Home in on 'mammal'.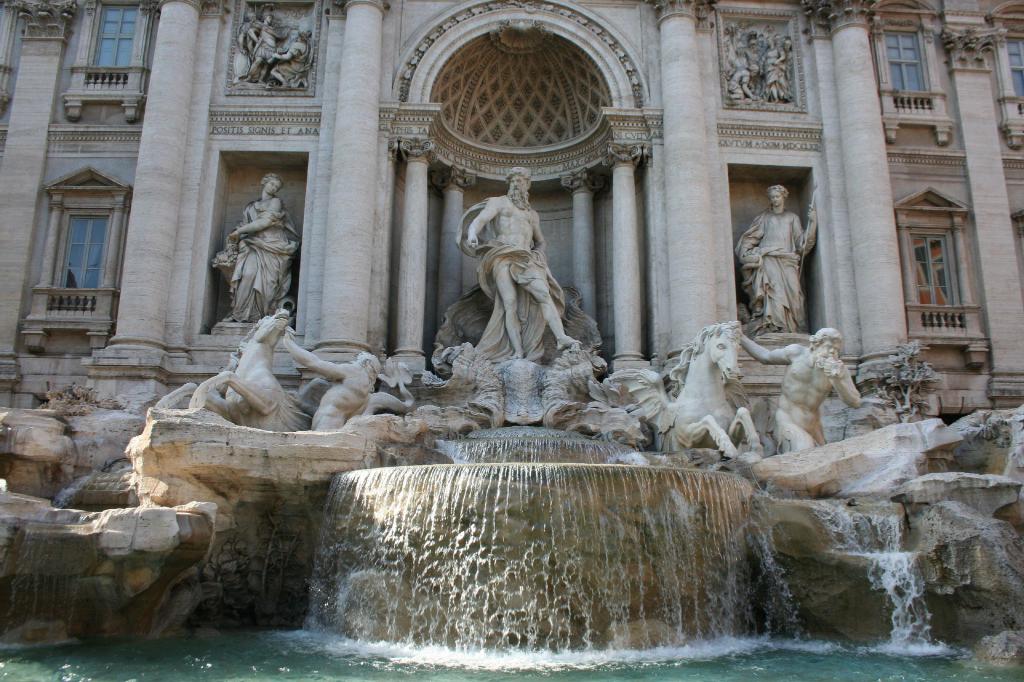
Homed in at [278,322,383,434].
